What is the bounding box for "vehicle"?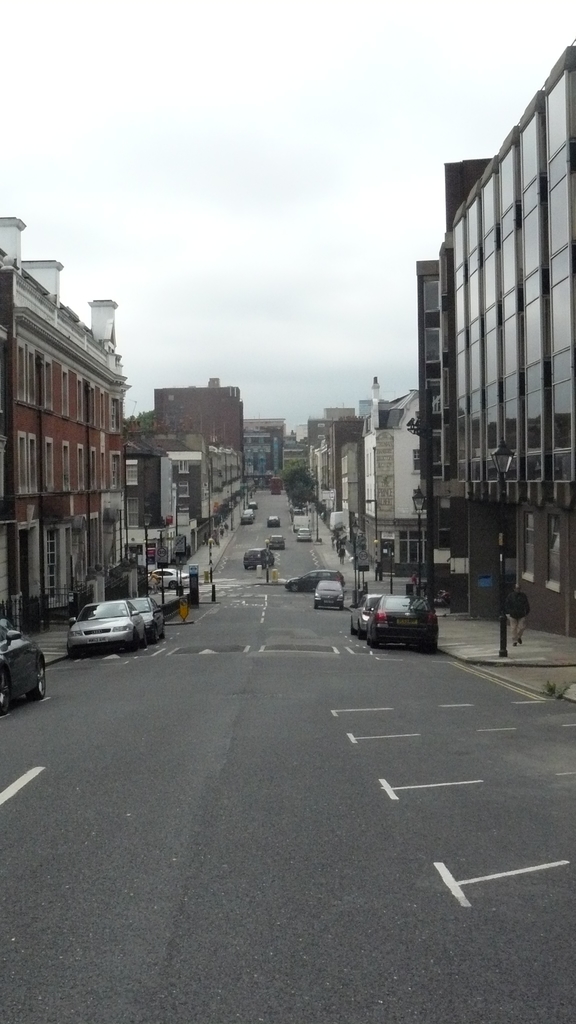
pyautogui.locateOnScreen(356, 591, 445, 649).
